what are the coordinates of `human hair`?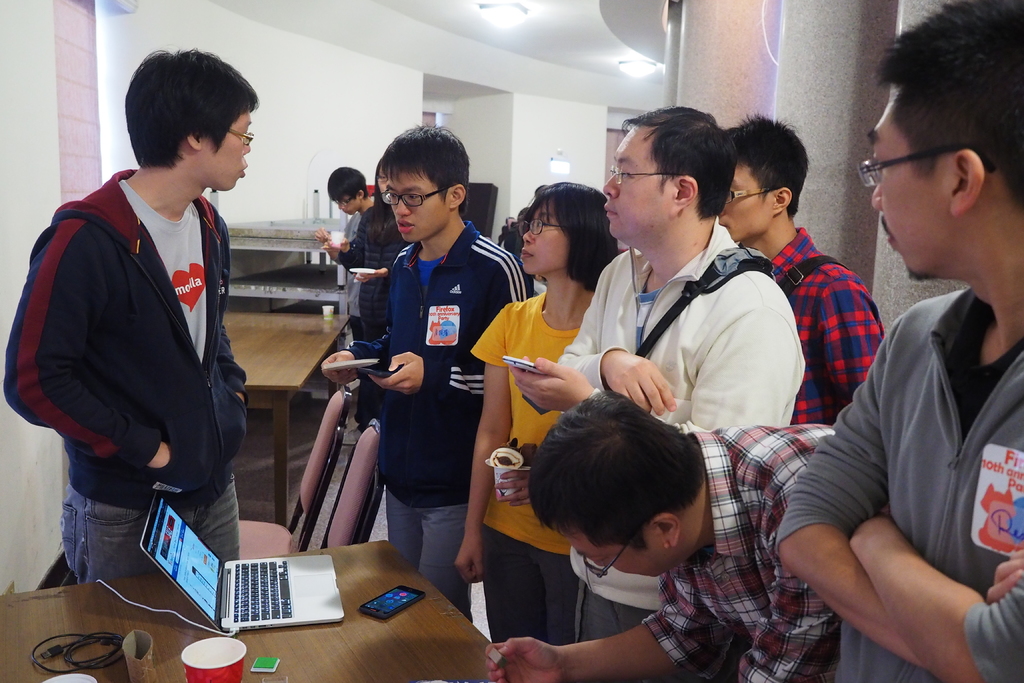
box=[122, 46, 259, 169].
